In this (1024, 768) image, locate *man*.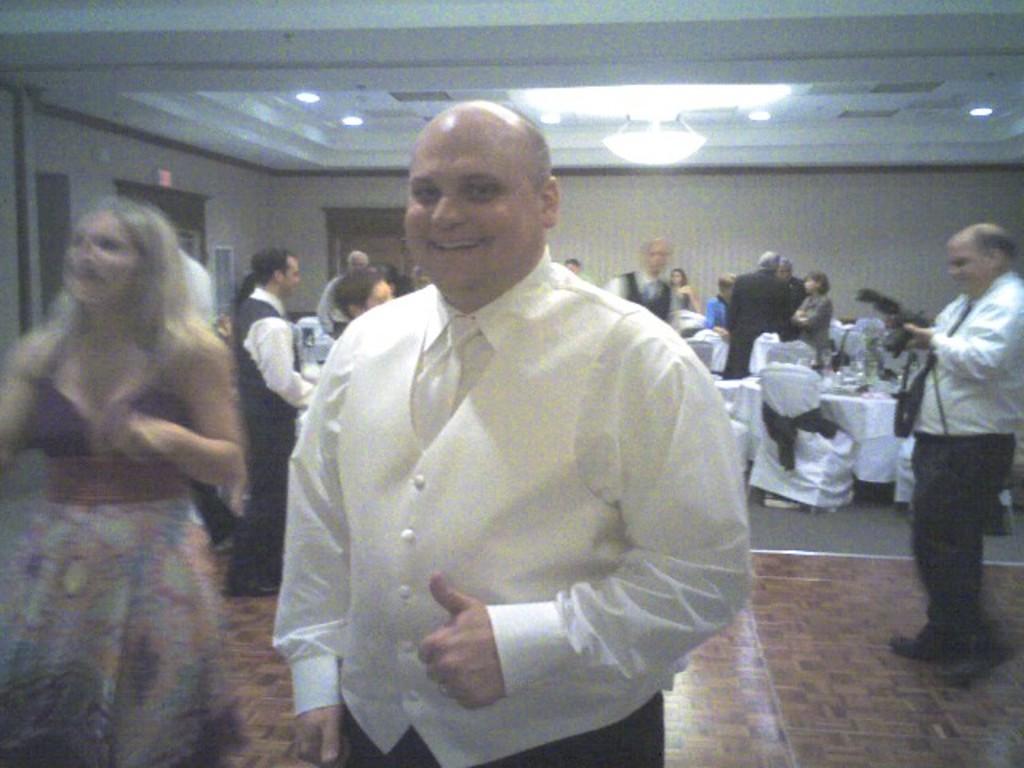
Bounding box: bbox=(221, 246, 315, 598).
